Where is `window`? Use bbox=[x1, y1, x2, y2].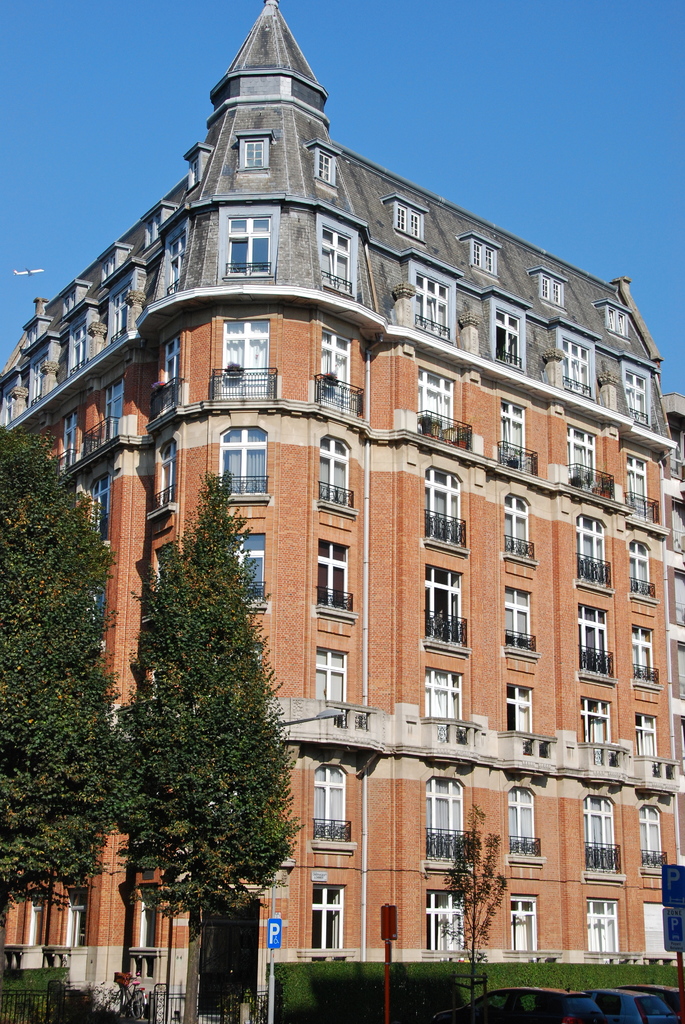
bbox=[427, 774, 463, 860].
